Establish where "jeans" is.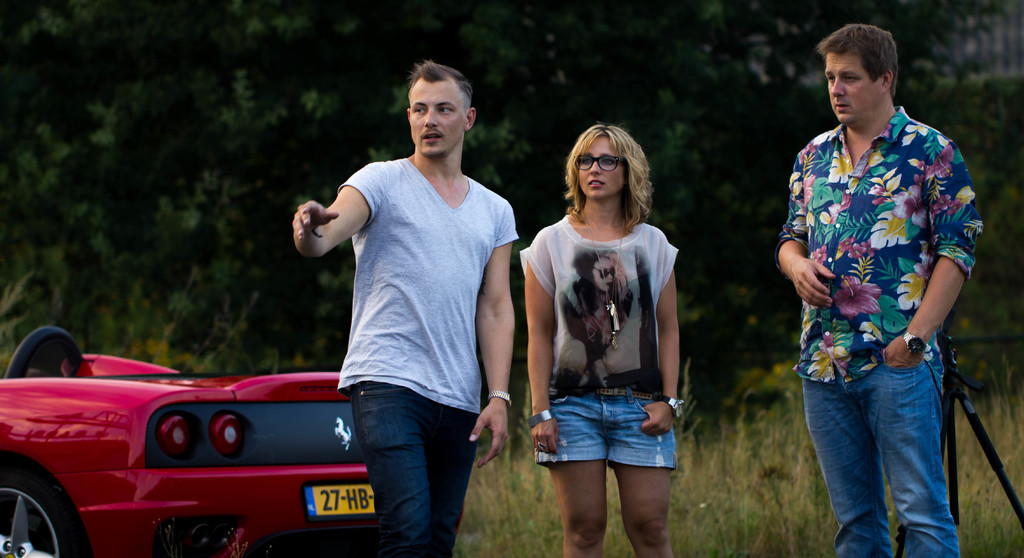
Established at 362/381/477/550.
